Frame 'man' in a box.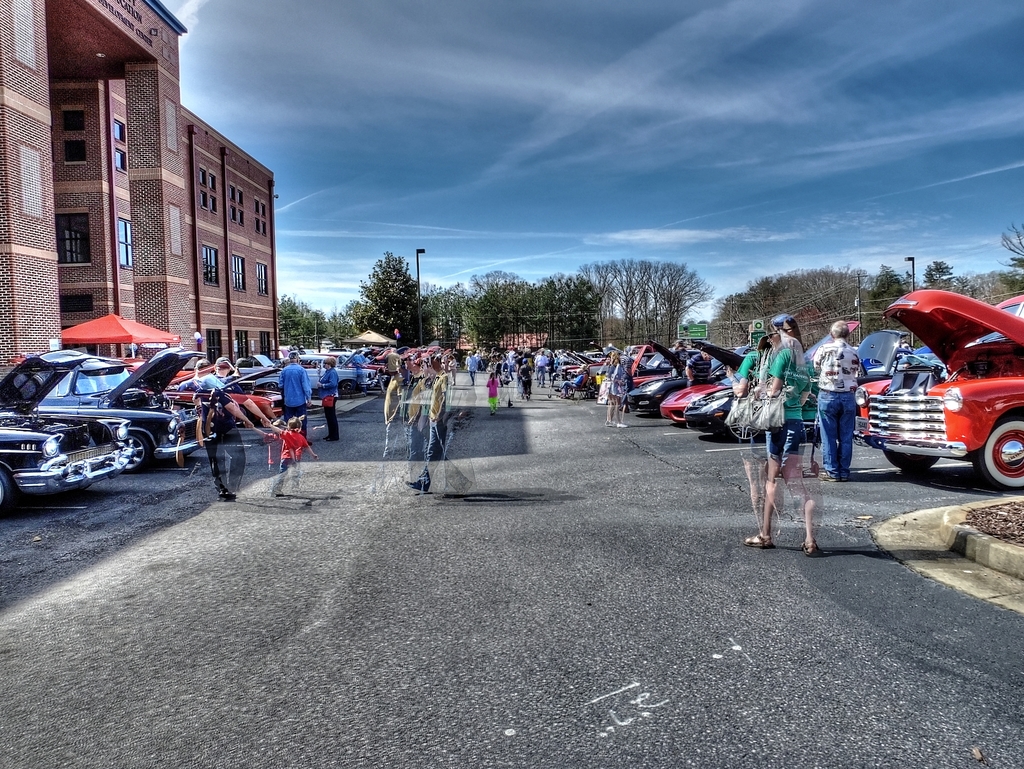
(x1=806, y1=320, x2=857, y2=474).
